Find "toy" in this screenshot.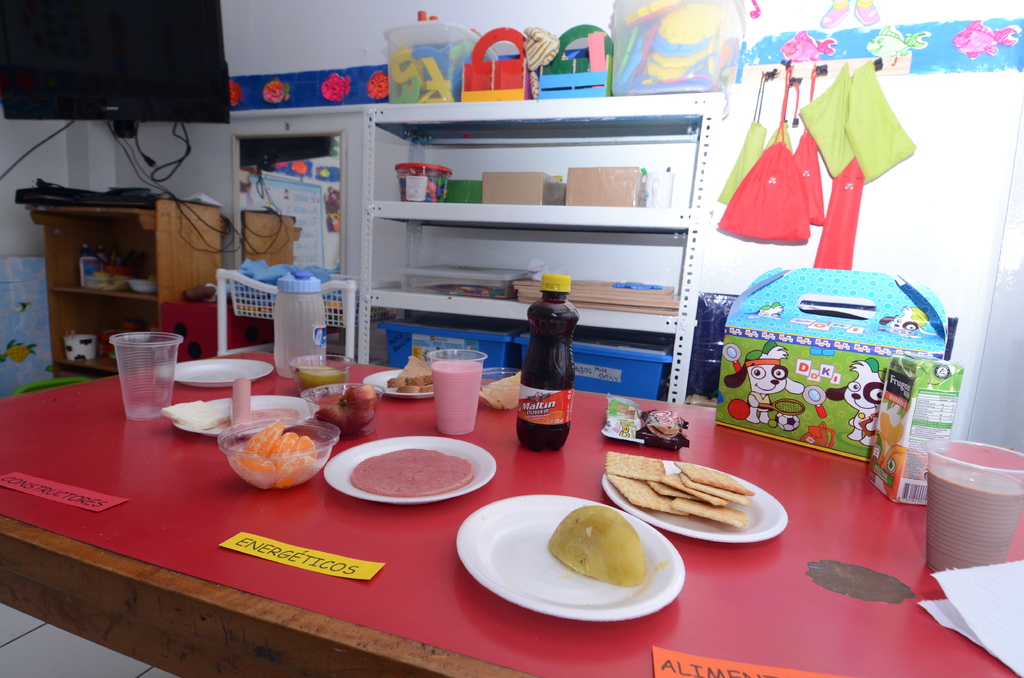
The bounding box for "toy" is box(726, 341, 804, 429).
